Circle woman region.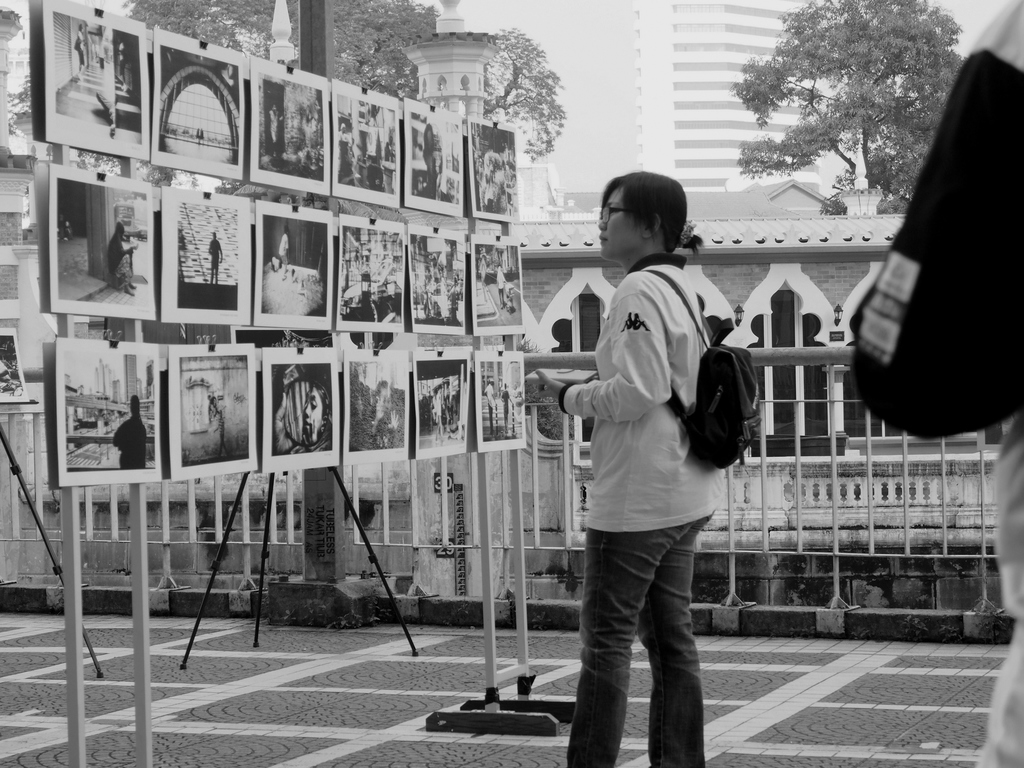
Region: detection(514, 172, 714, 767).
